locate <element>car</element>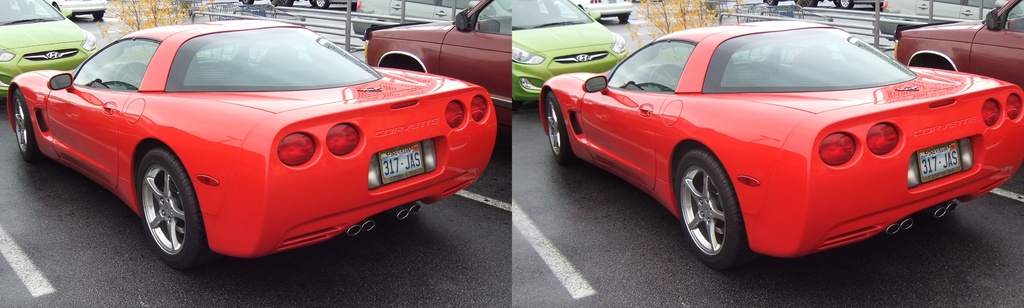
{"x1": 370, "y1": 0, "x2": 510, "y2": 109}
